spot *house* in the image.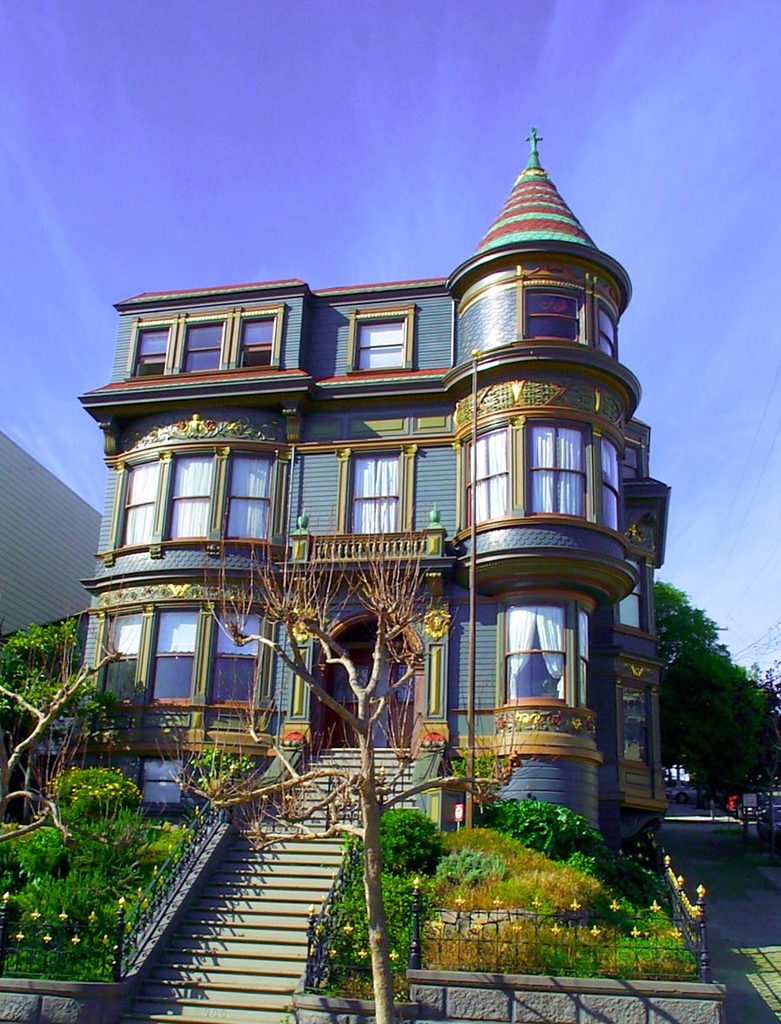
*house* found at pyautogui.locateOnScreen(38, 128, 719, 890).
